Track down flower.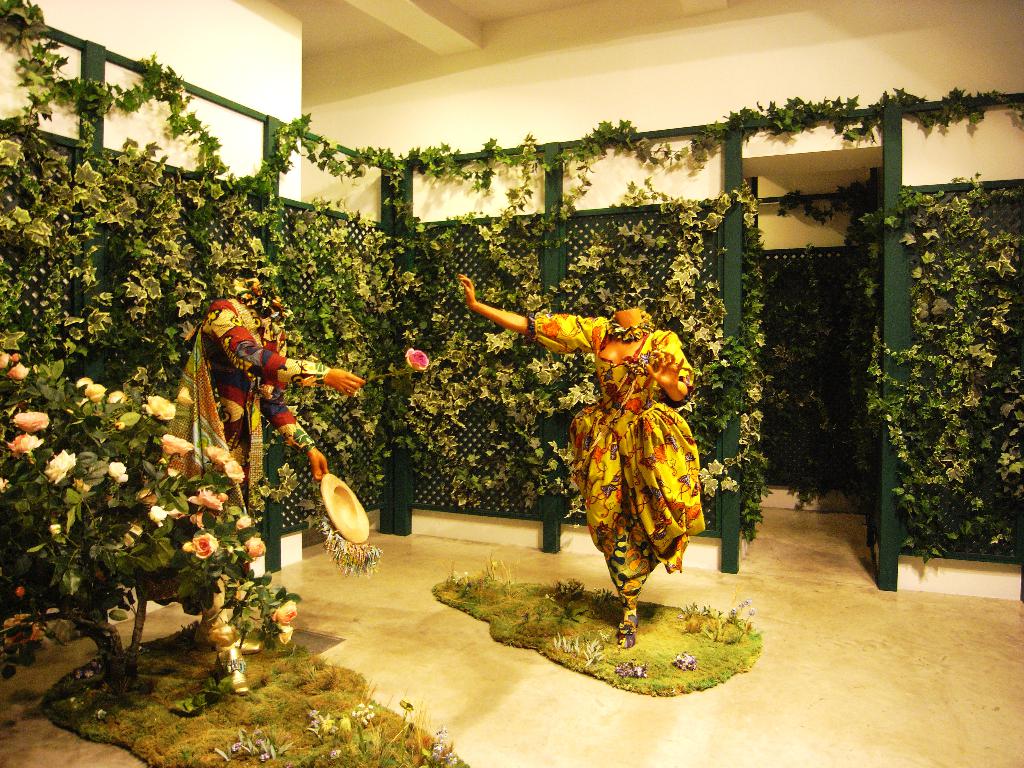
Tracked to <region>102, 458, 136, 487</region>.
